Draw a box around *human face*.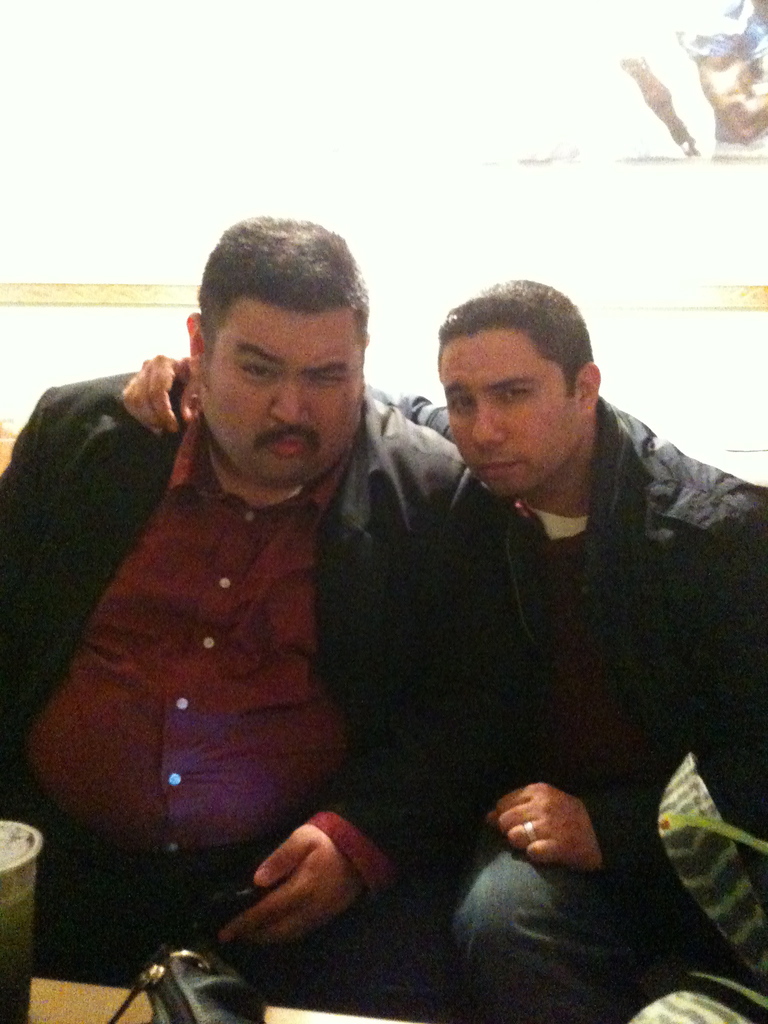
bbox=(443, 332, 586, 496).
